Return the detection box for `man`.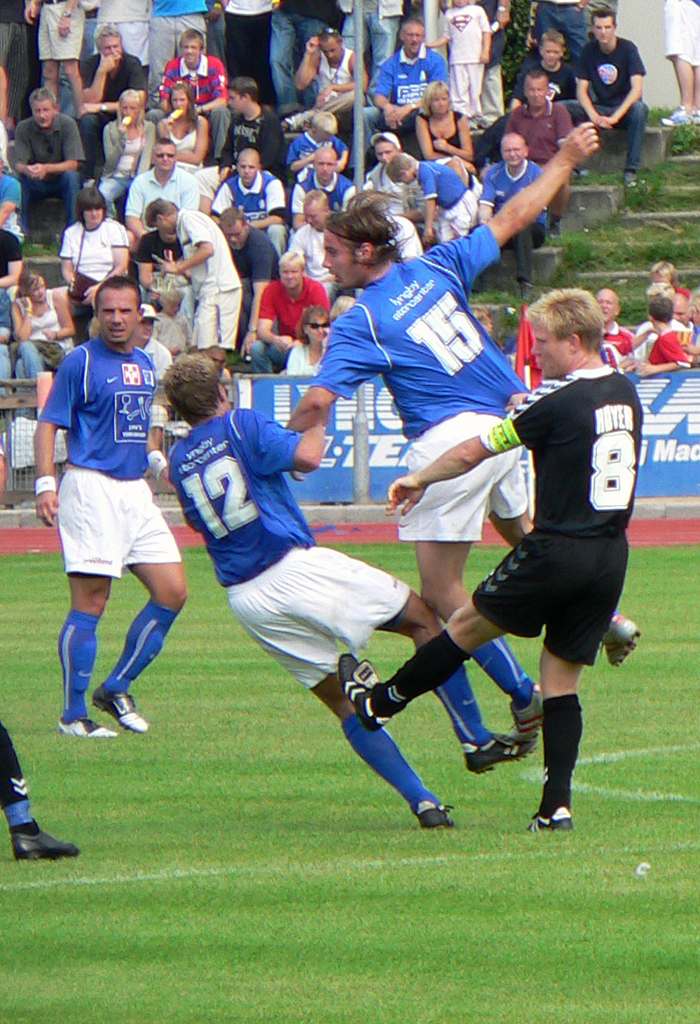
bbox(587, 274, 645, 374).
